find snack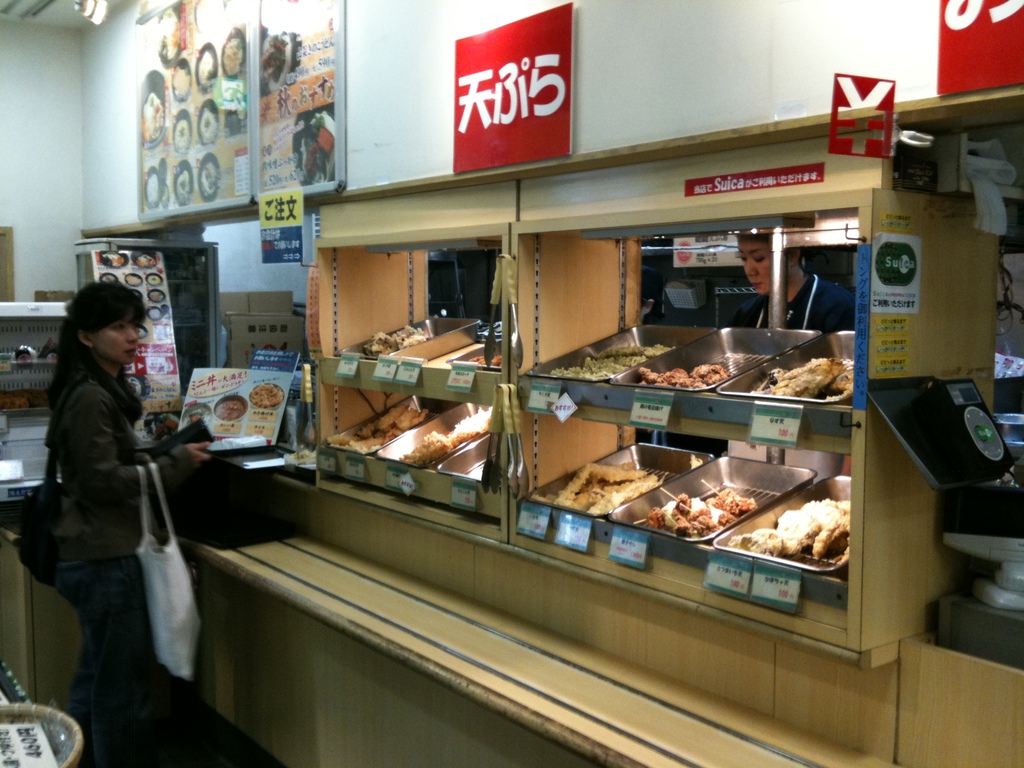
714/480/854/567
